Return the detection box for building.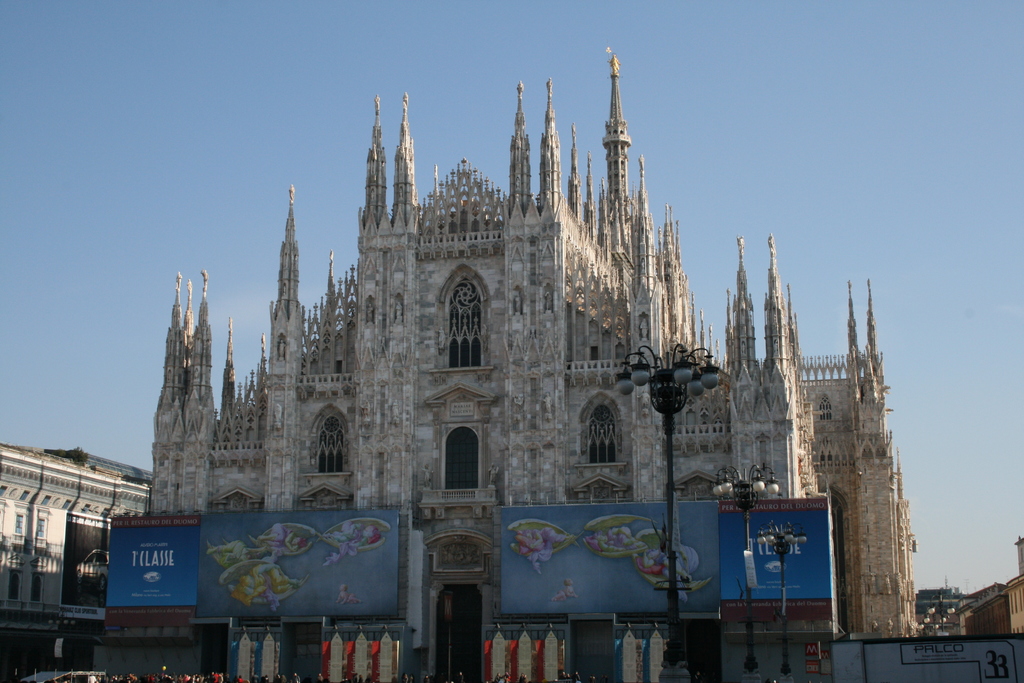
{"x1": 147, "y1": 47, "x2": 925, "y2": 682}.
